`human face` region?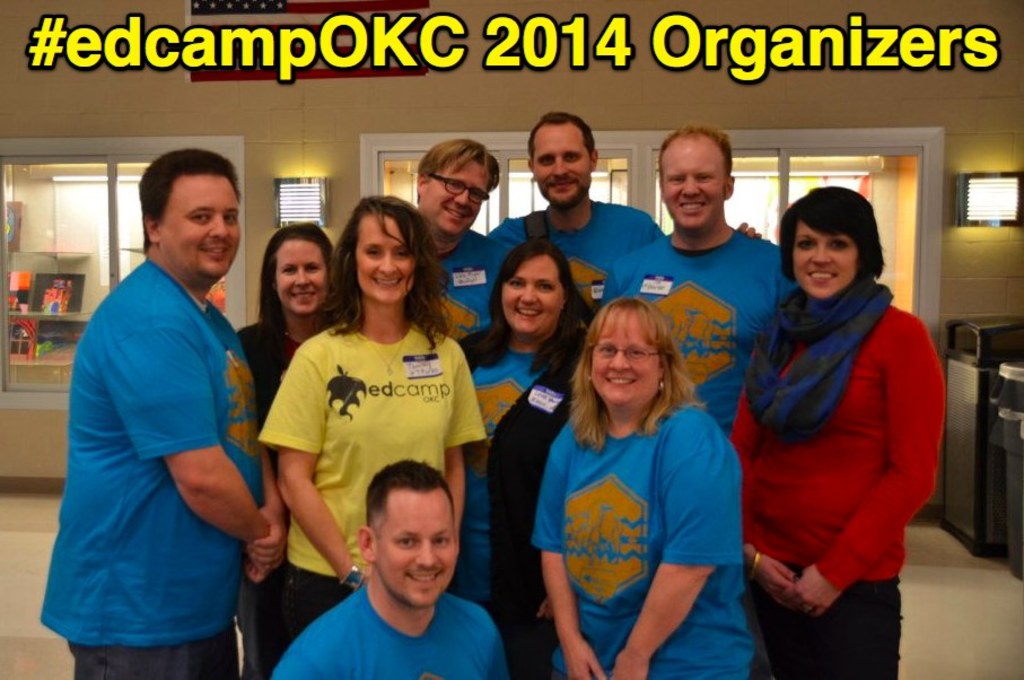
161 172 246 279
